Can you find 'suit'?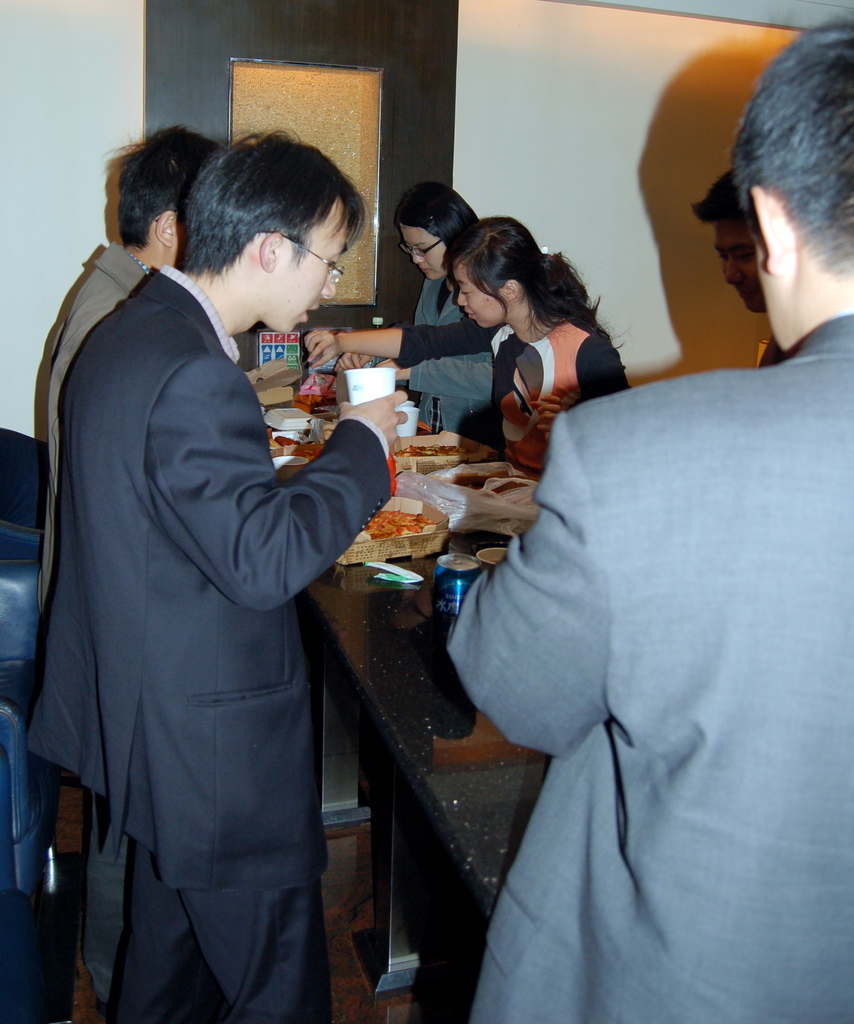
Yes, bounding box: <bbox>32, 187, 393, 1012</bbox>.
